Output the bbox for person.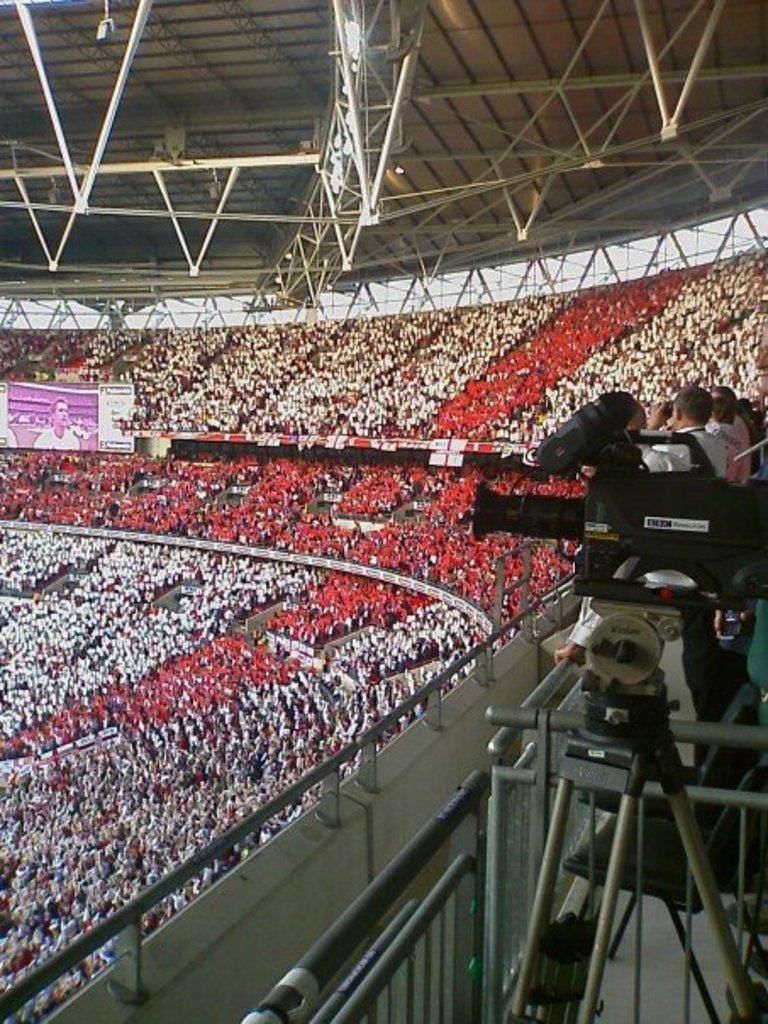
[left=643, top=390, right=729, bottom=476].
